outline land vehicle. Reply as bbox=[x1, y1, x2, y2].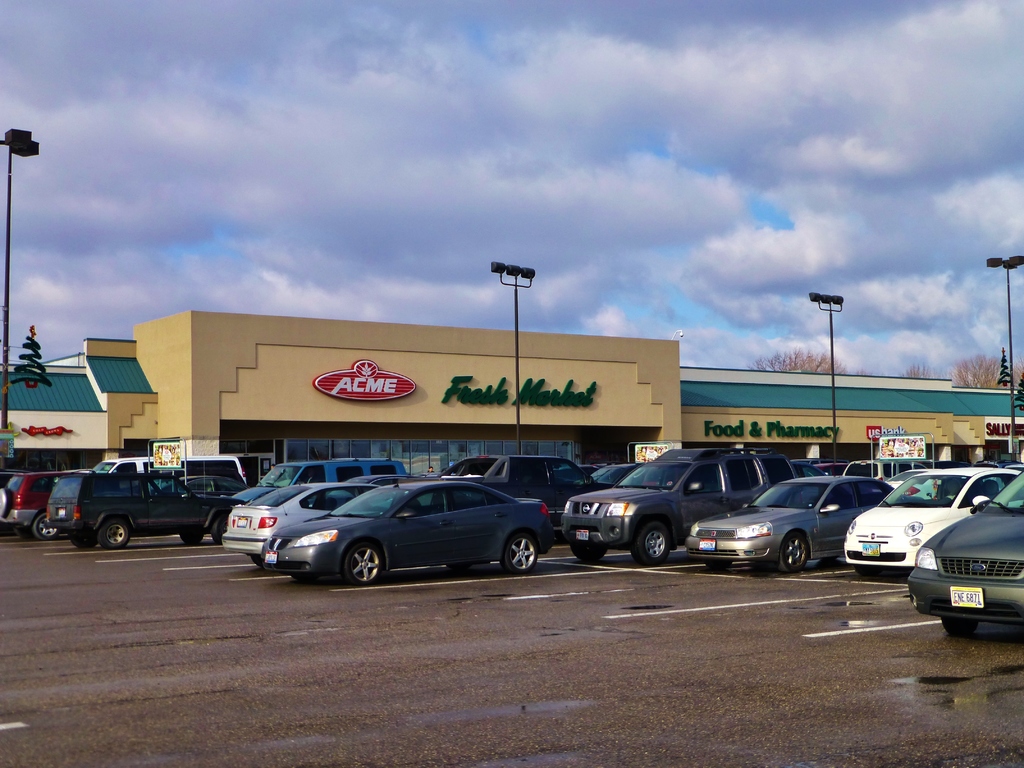
bbox=[413, 470, 442, 479].
